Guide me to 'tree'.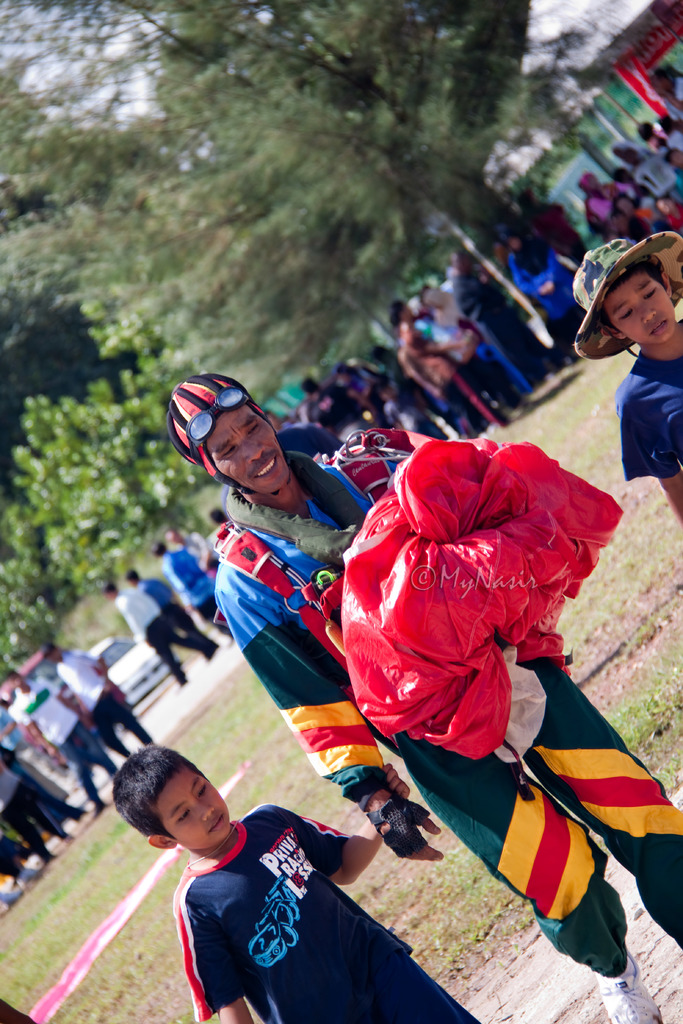
Guidance: (0,501,99,676).
